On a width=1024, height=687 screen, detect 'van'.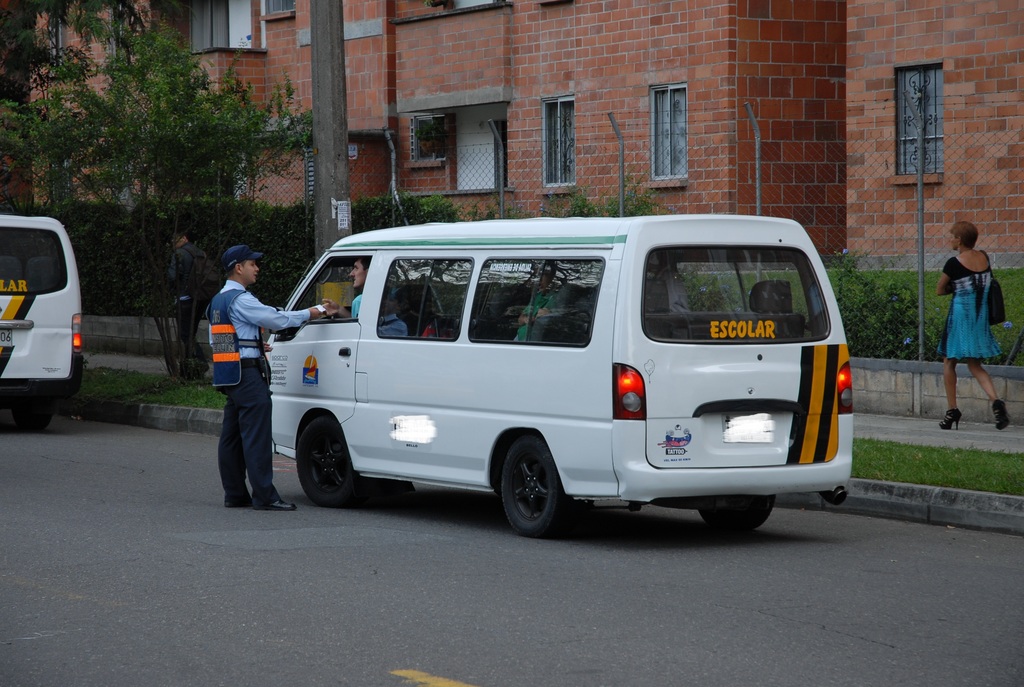
BBox(0, 212, 89, 423).
